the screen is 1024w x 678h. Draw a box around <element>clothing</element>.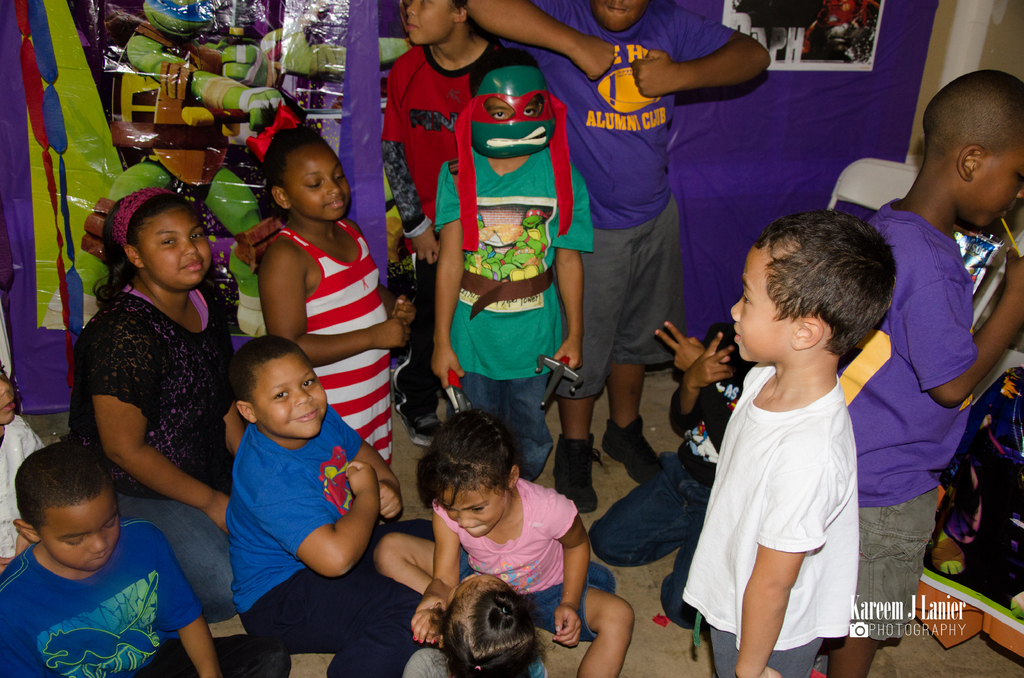
{"left": 63, "top": 294, "right": 243, "bottom": 631}.
